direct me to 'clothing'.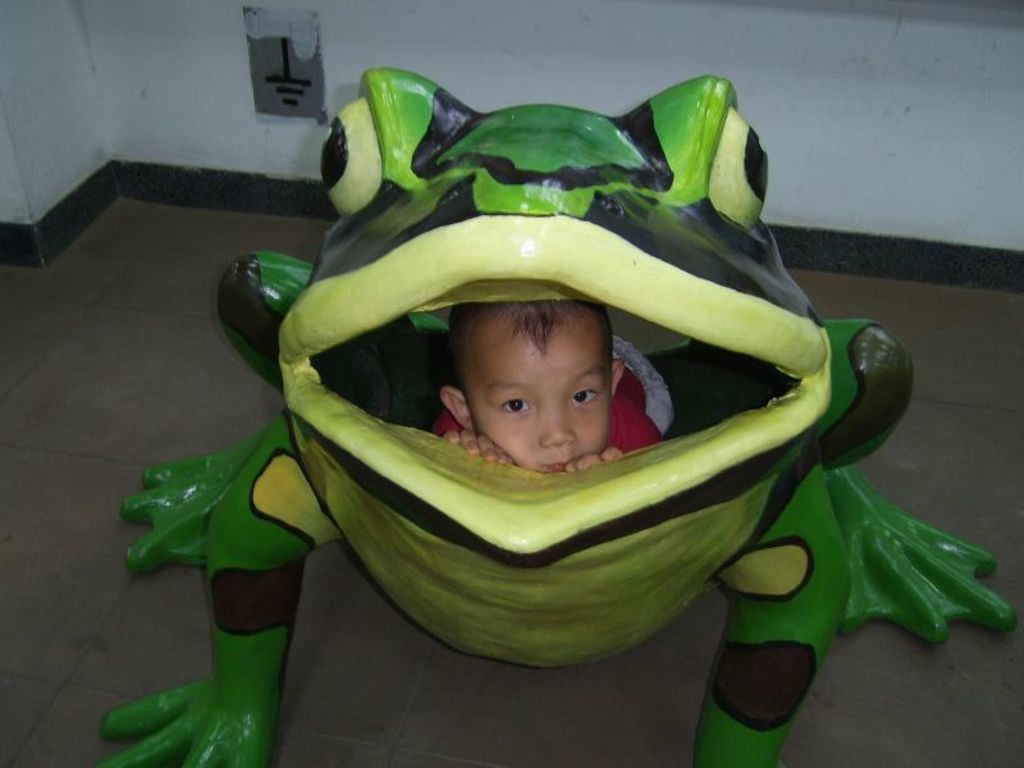
Direction: left=440, top=334, right=675, bottom=451.
